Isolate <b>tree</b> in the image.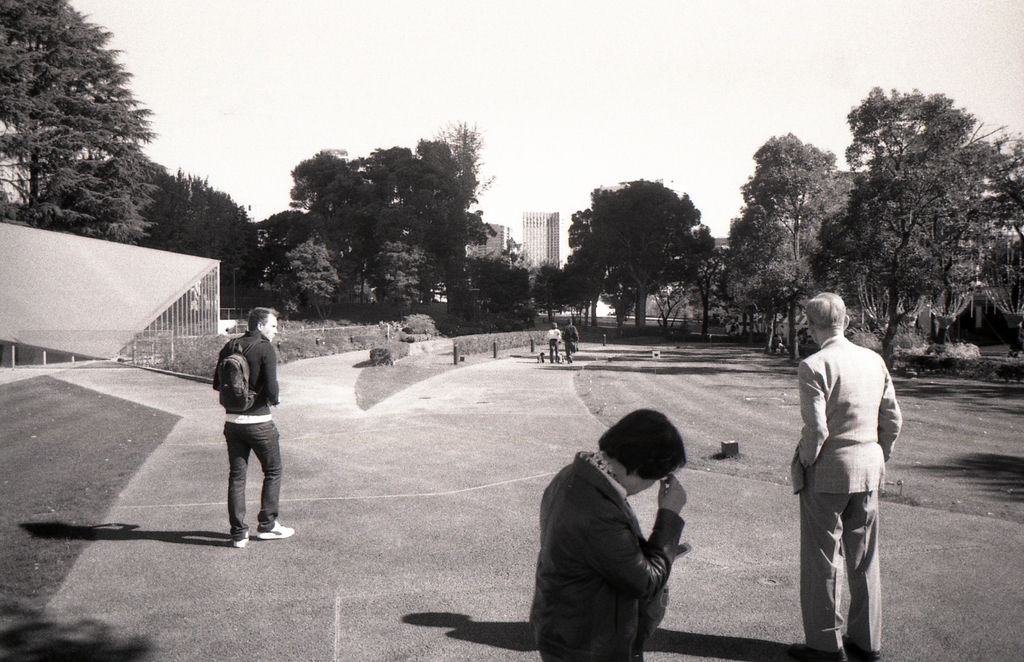
Isolated region: region(136, 168, 278, 330).
